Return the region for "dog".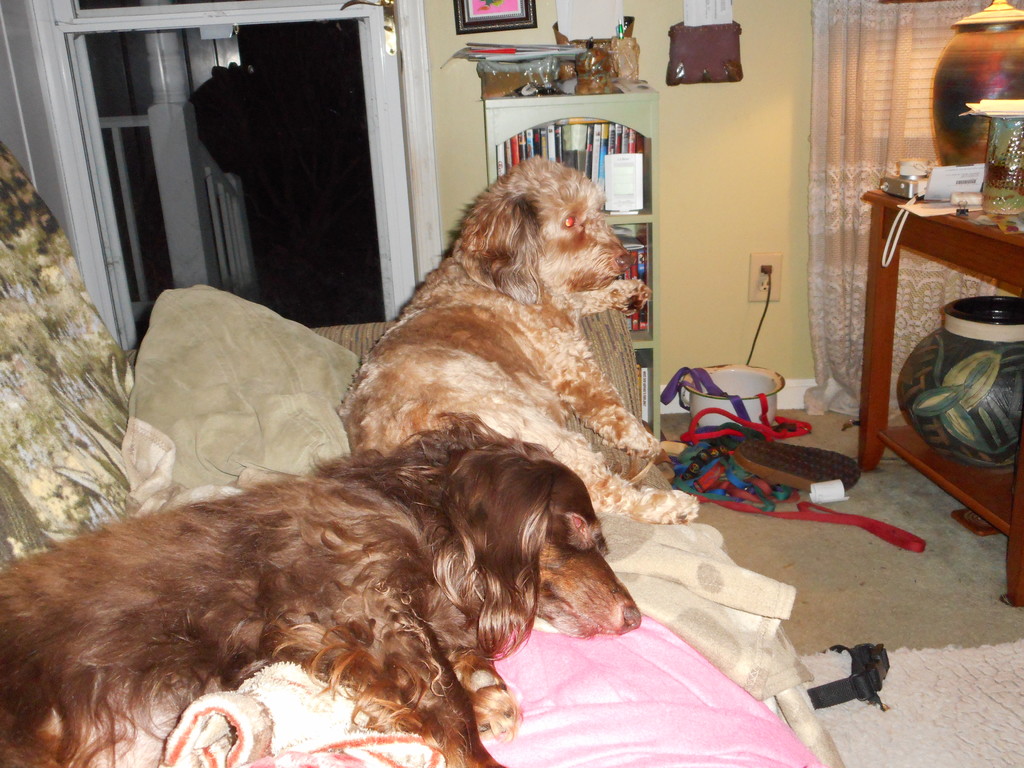
bbox(0, 410, 640, 767).
